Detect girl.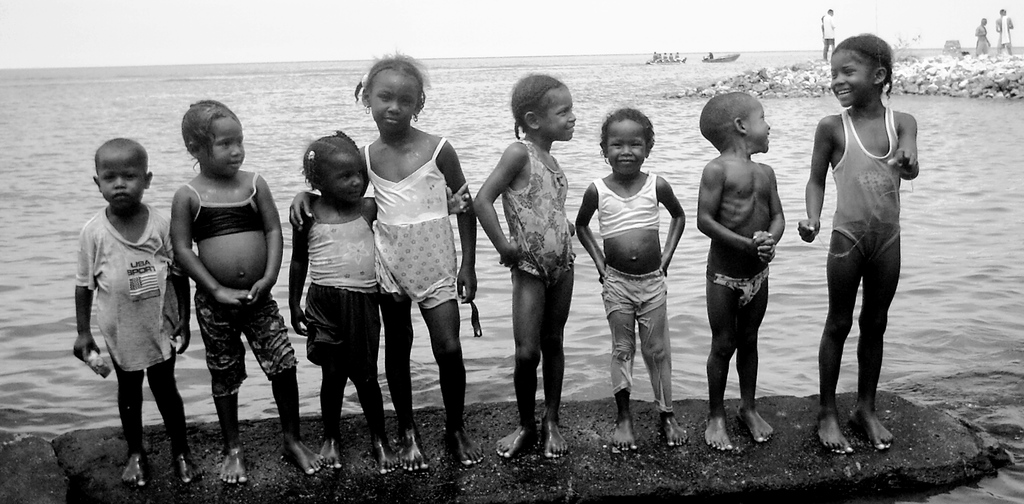
Detected at 798,36,911,455.
